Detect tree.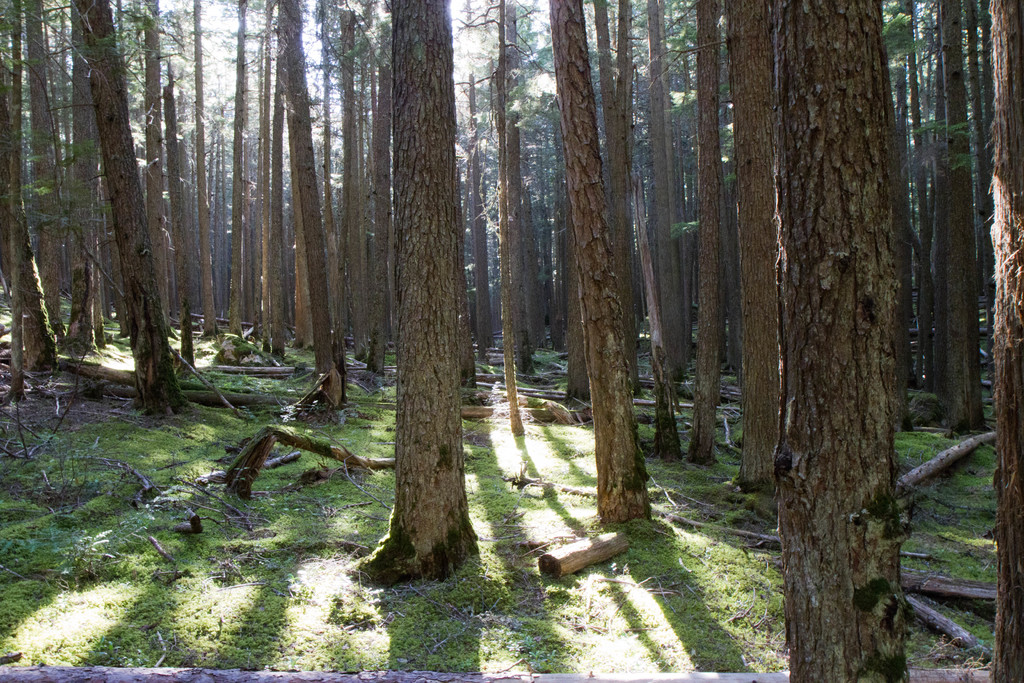
Detected at x1=724, y1=0, x2=772, y2=499.
